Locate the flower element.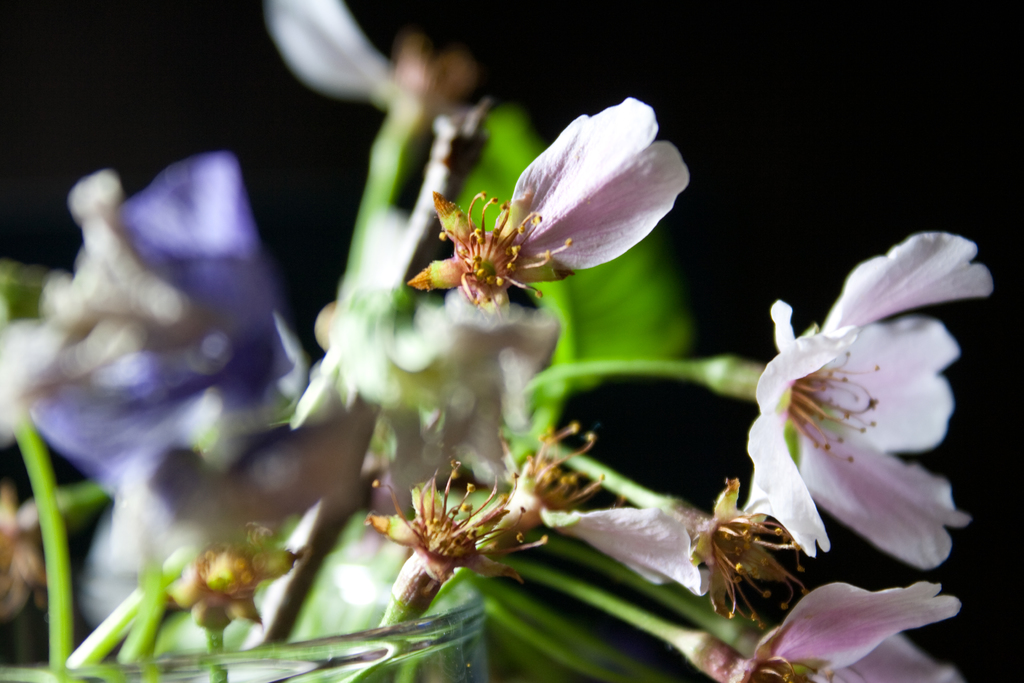
Element bbox: (427, 106, 691, 317).
